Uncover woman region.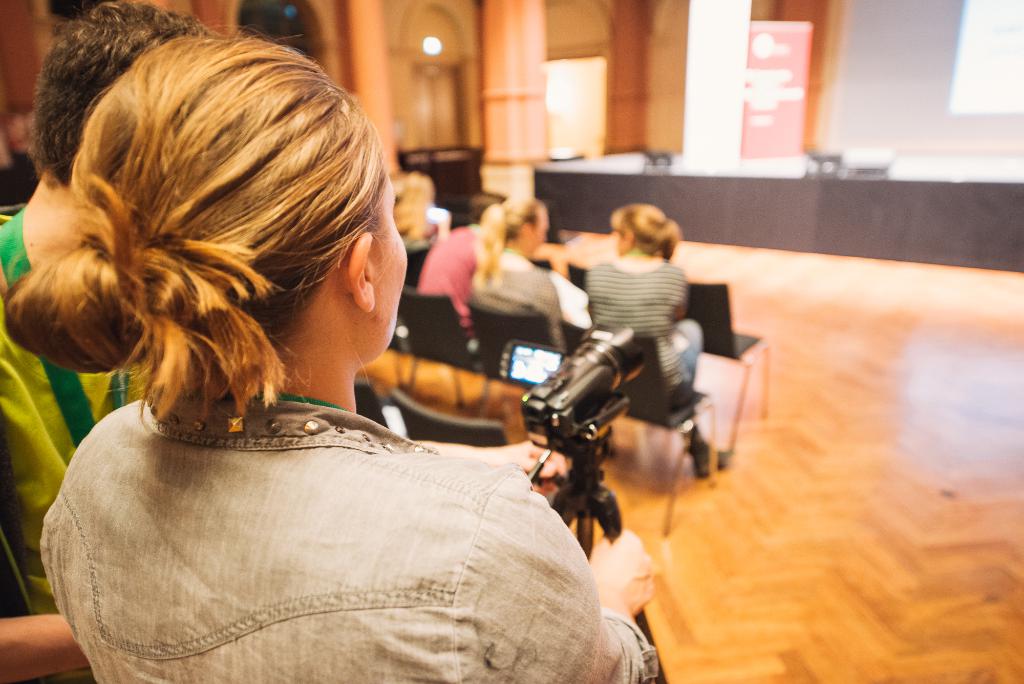
Uncovered: [461, 193, 564, 356].
